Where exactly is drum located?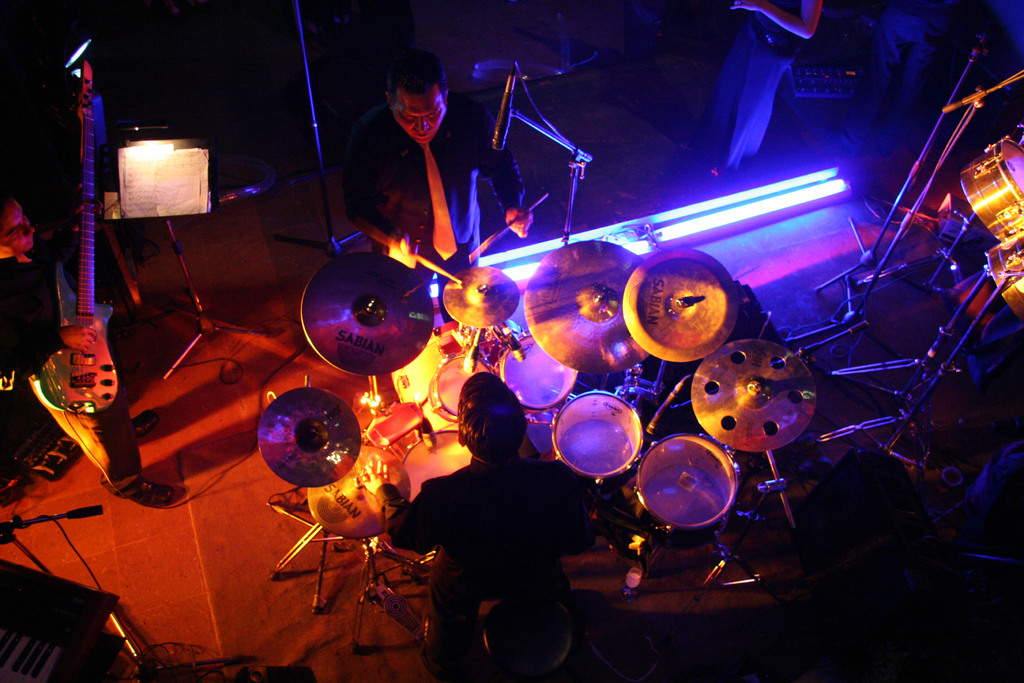
Its bounding box is 982, 230, 1023, 319.
